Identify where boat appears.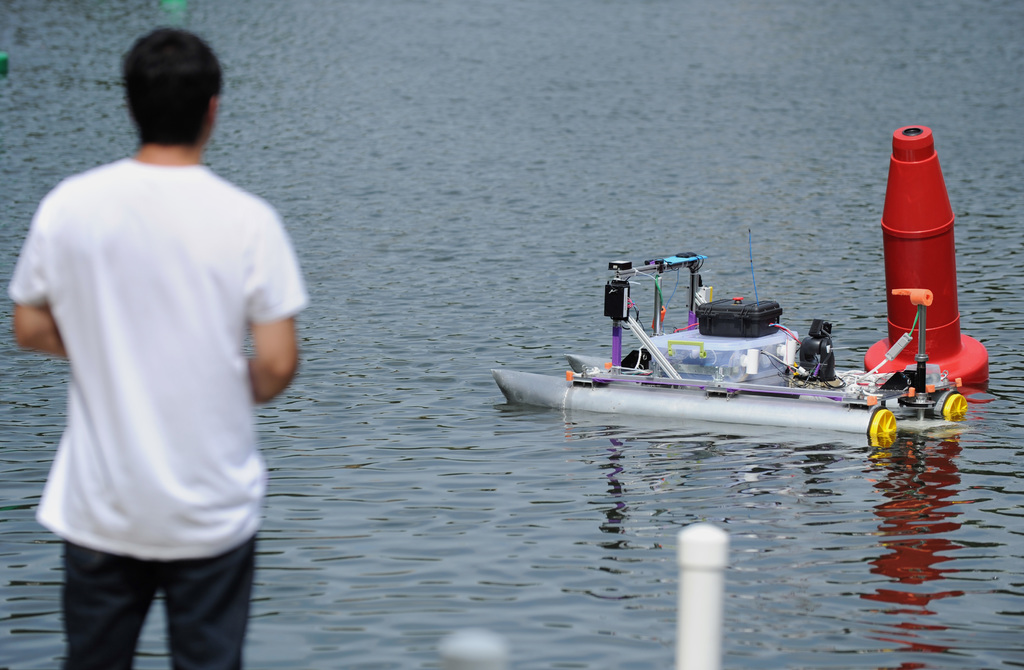
Appears at left=474, top=240, right=988, bottom=435.
